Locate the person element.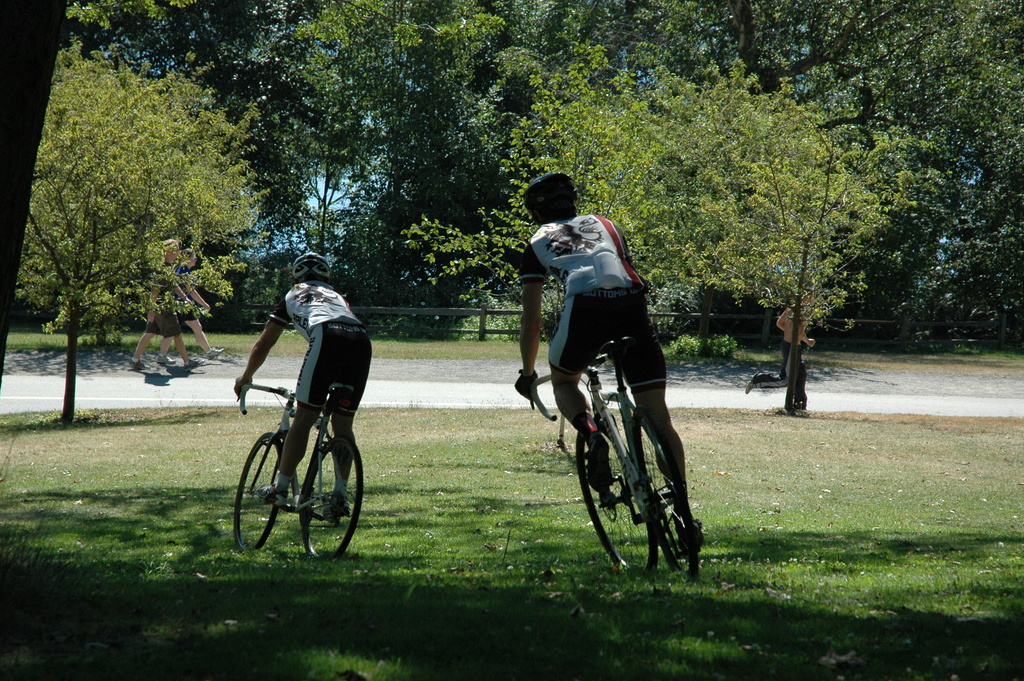
Element bbox: rect(132, 240, 205, 375).
